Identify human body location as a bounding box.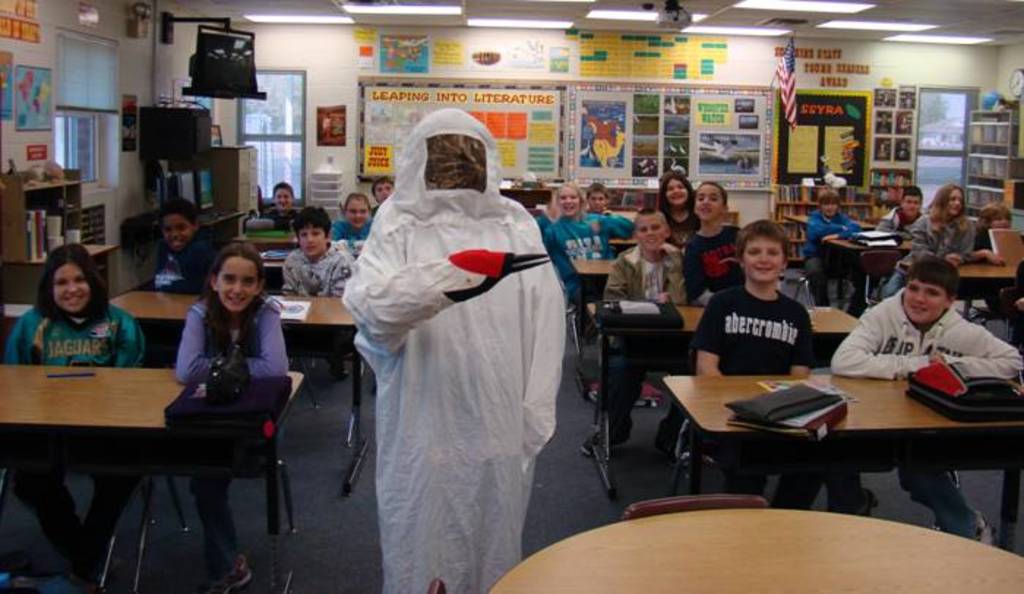
bbox=[165, 294, 288, 593].
